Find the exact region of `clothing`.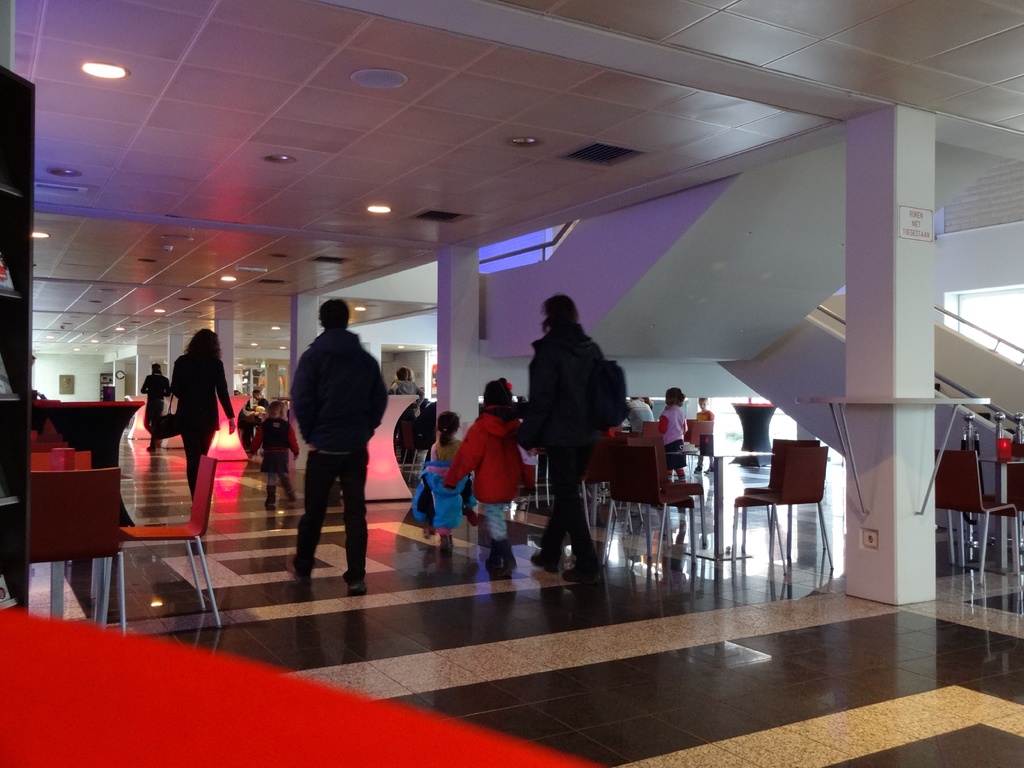
Exact region: [left=259, top=397, right=269, bottom=410].
